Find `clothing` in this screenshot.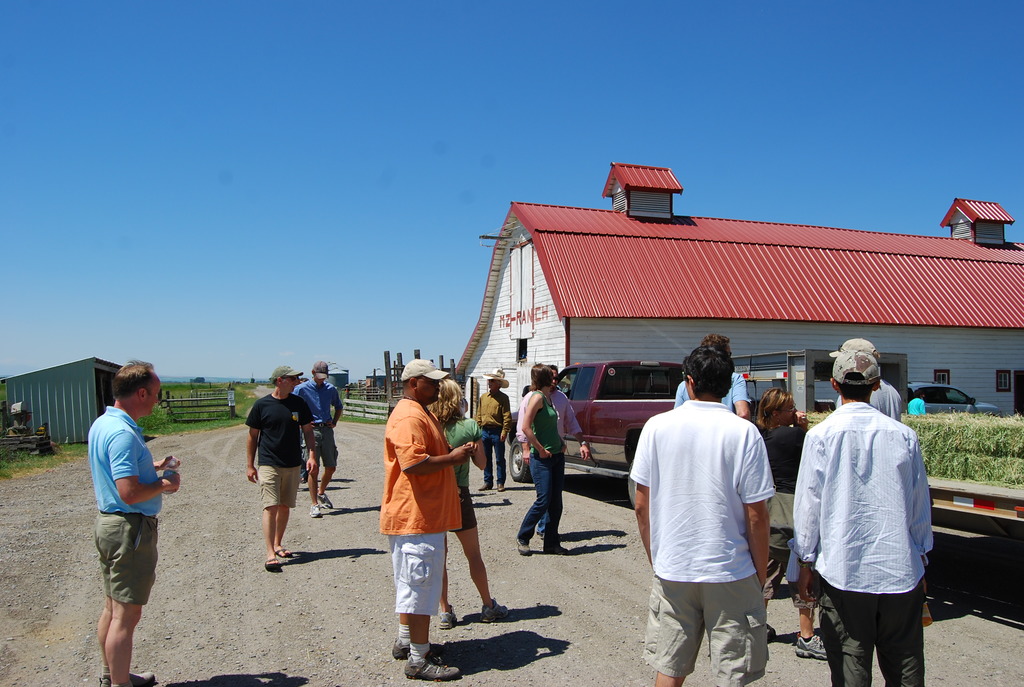
The bounding box for `clothing` is <box>628,400,776,686</box>.
